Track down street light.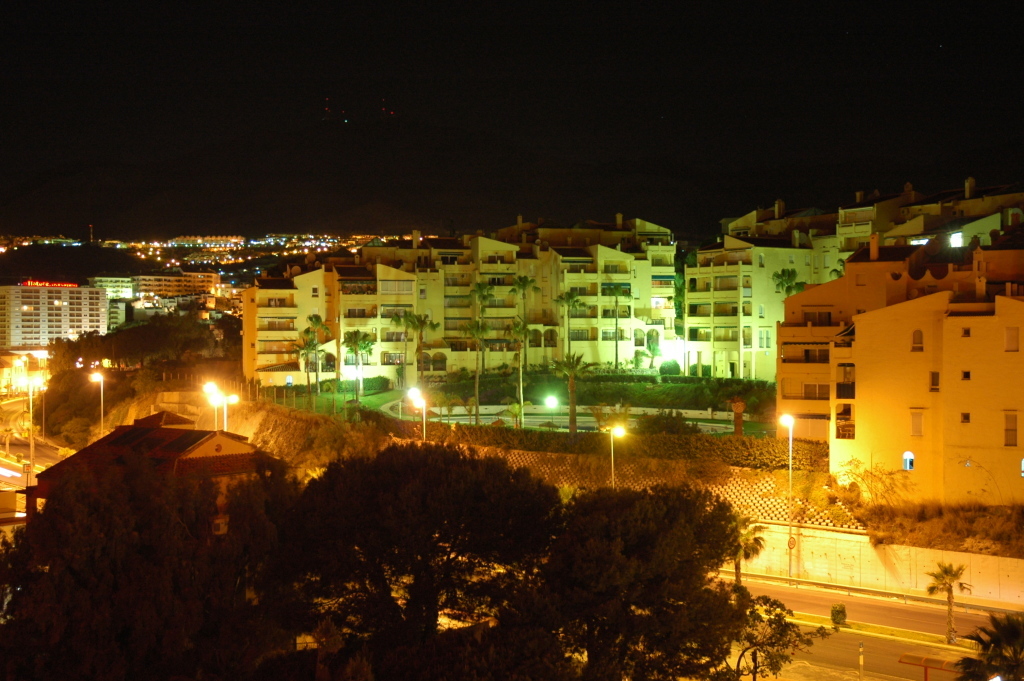
Tracked to {"left": 204, "top": 394, "right": 242, "bottom": 424}.
